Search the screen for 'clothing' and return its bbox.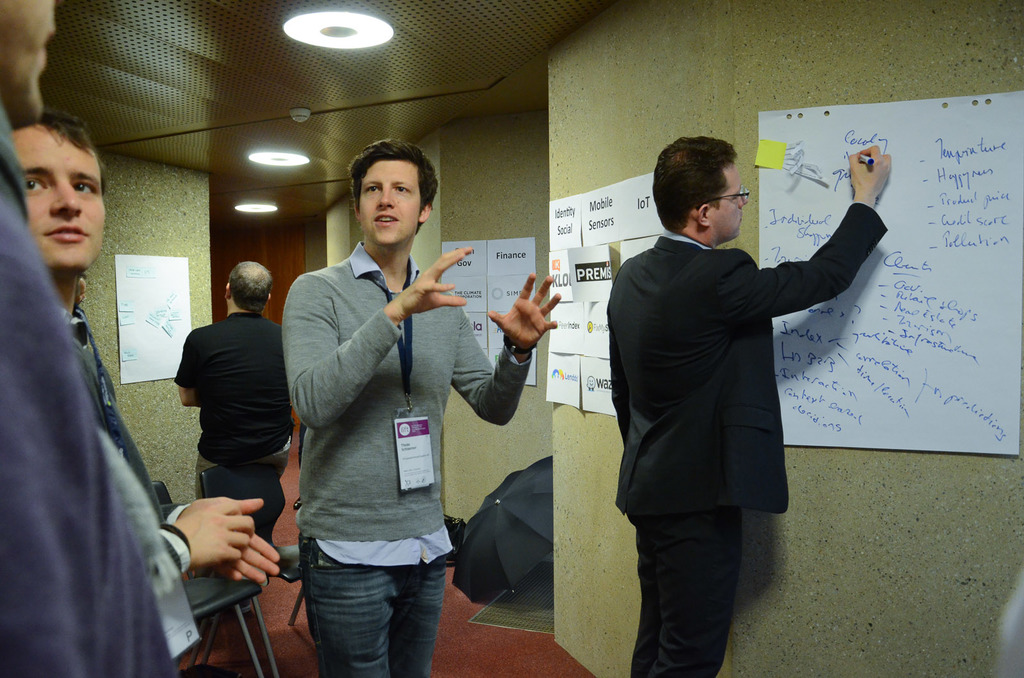
Found: Rect(177, 310, 296, 538).
